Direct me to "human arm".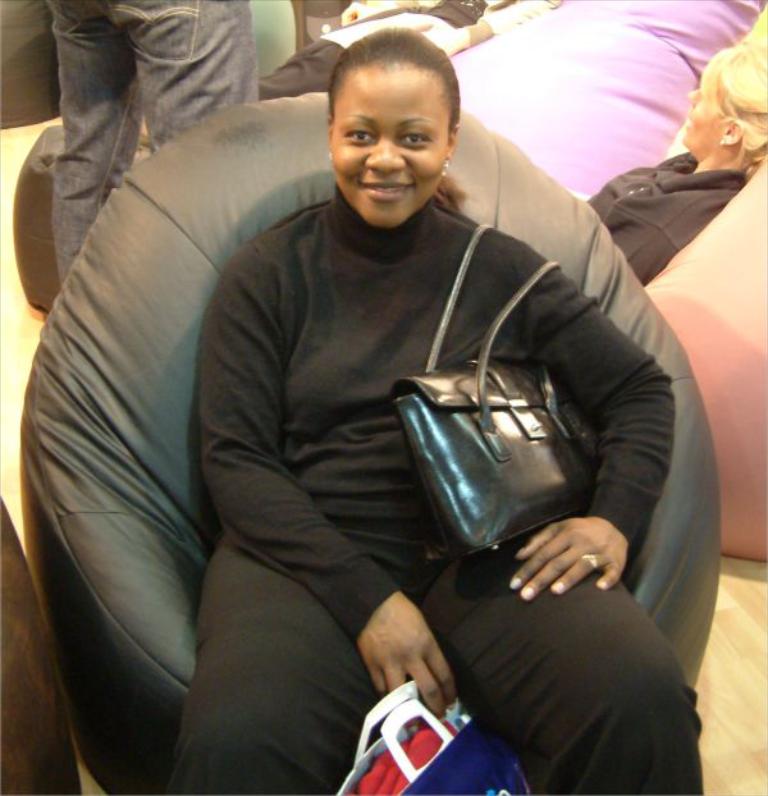
Direction: Rect(201, 247, 458, 710).
